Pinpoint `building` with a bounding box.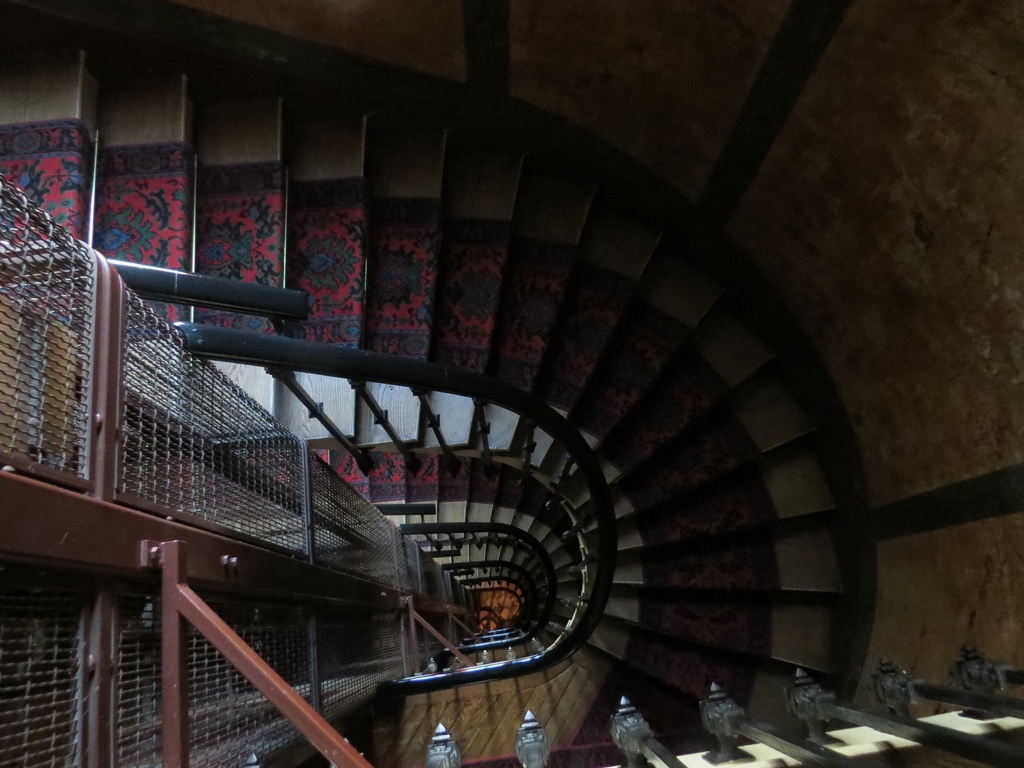
detection(0, 0, 1023, 767).
